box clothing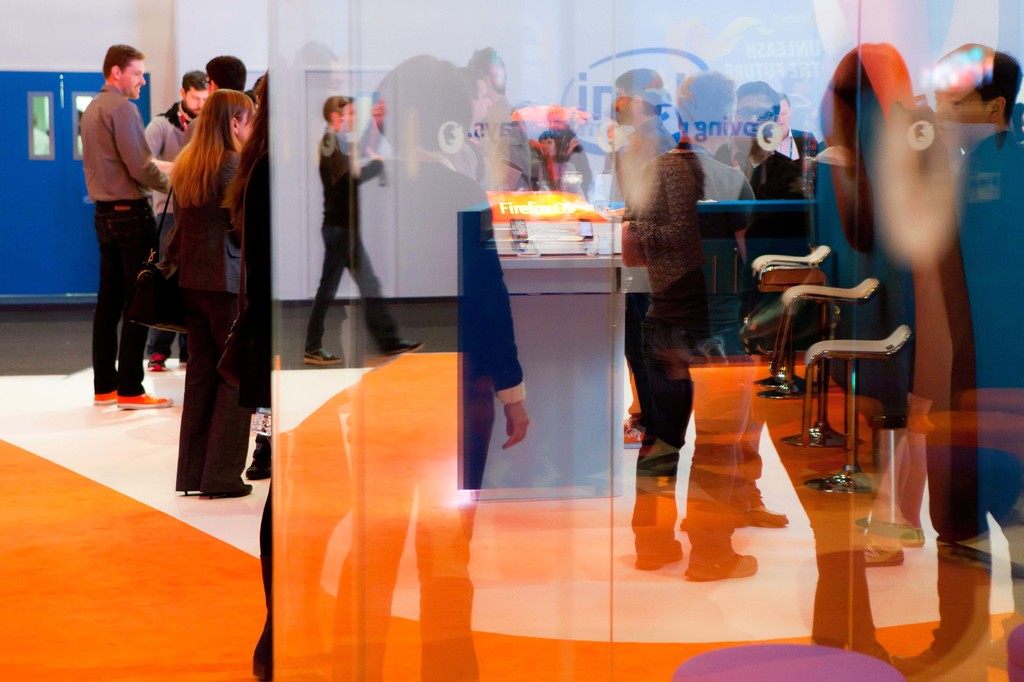
locate(84, 89, 166, 401)
